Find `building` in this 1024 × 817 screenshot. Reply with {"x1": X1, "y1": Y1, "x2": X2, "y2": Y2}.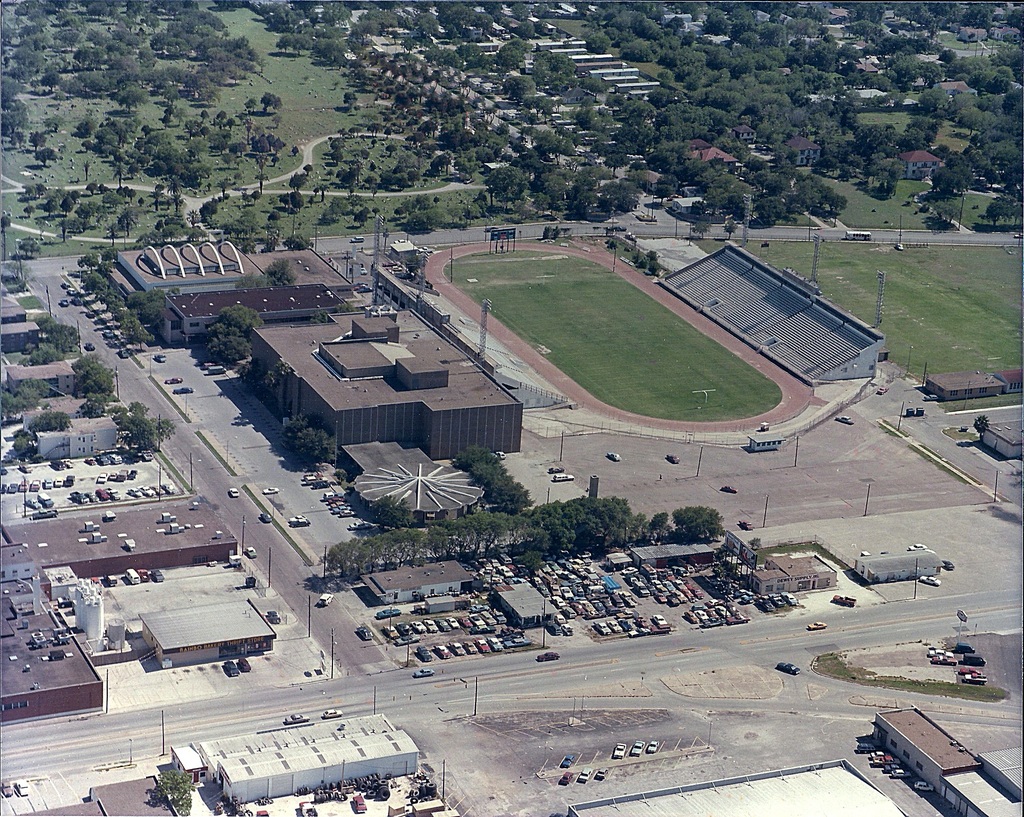
{"x1": 6, "y1": 362, "x2": 77, "y2": 394}.
